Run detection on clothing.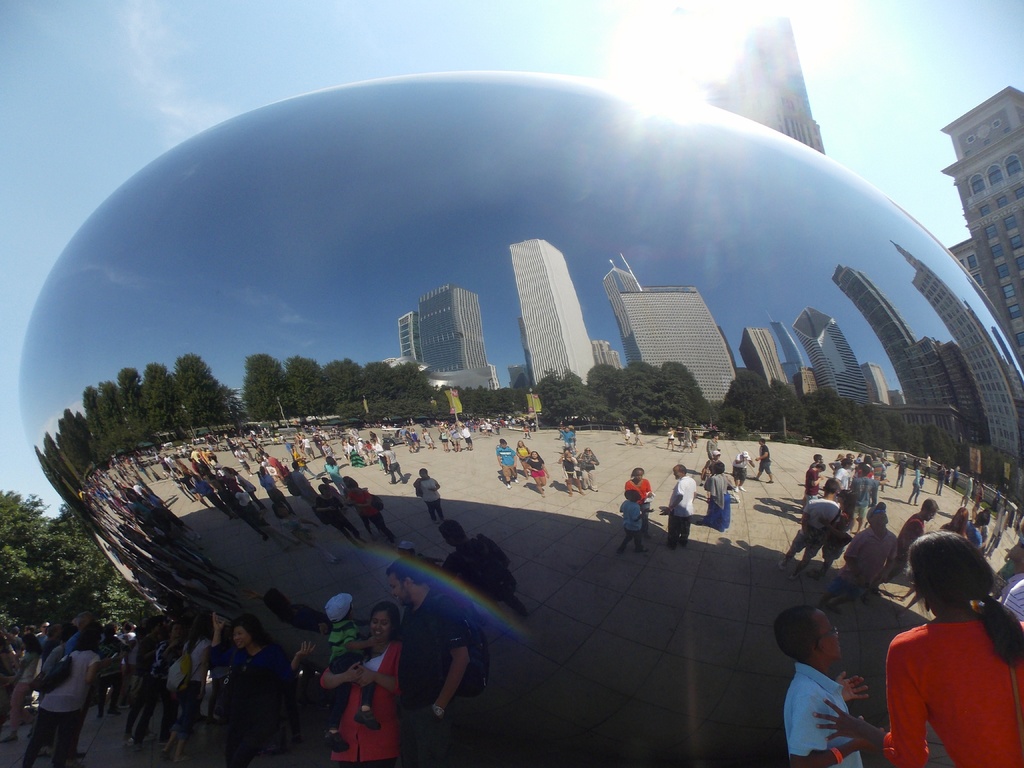
Result: x1=842 y1=524 x2=902 y2=606.
